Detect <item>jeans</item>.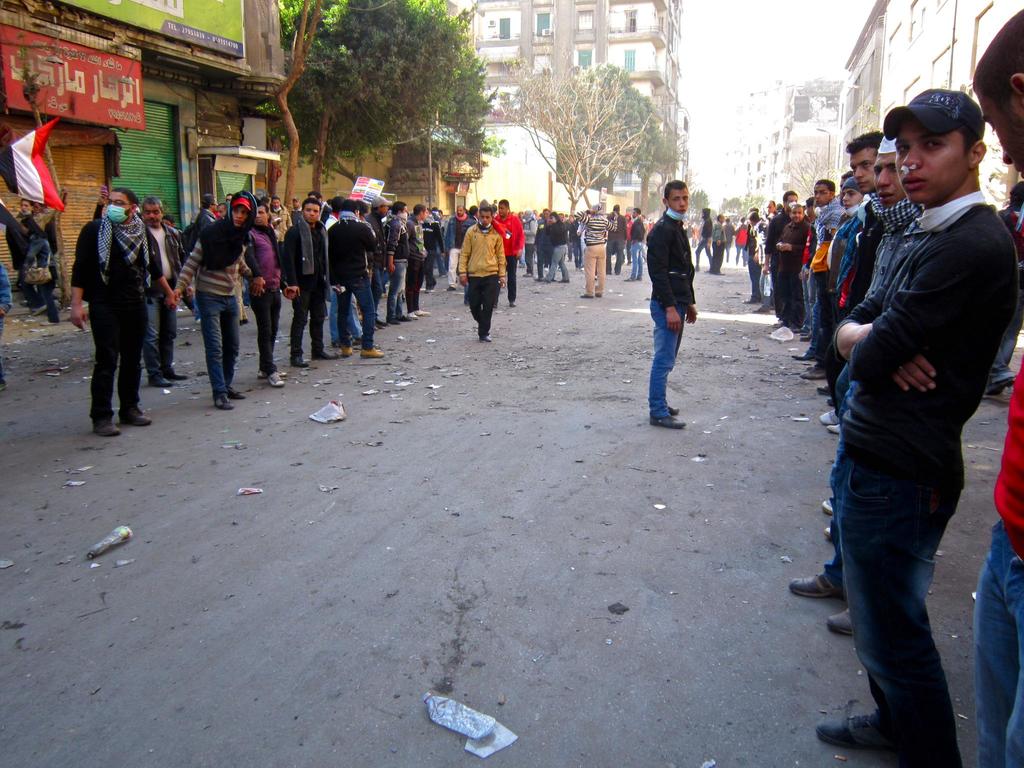
Detected at select_region(742, 251, 765, 303).
